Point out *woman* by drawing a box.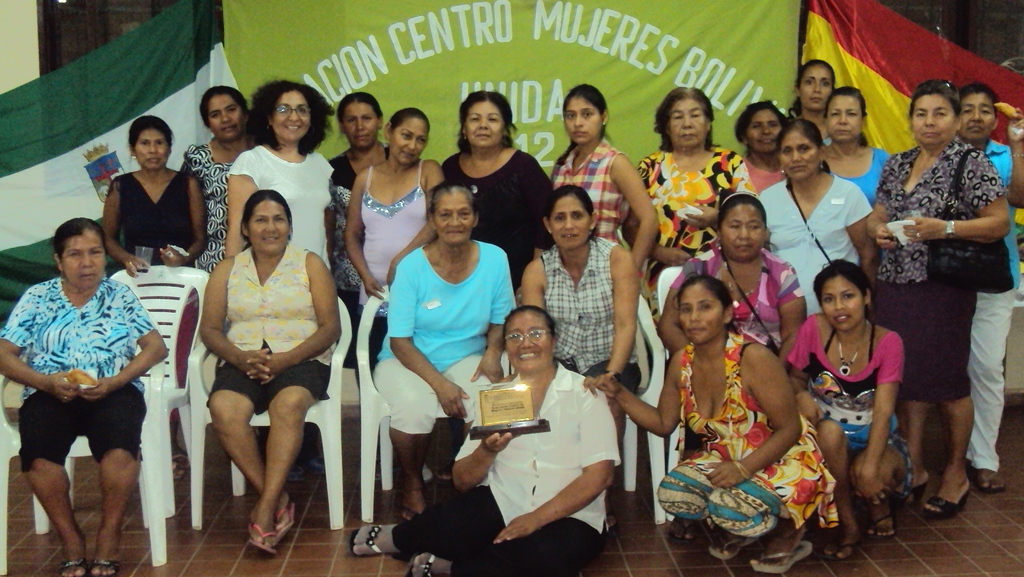
[860, 79, 1012, 526].
